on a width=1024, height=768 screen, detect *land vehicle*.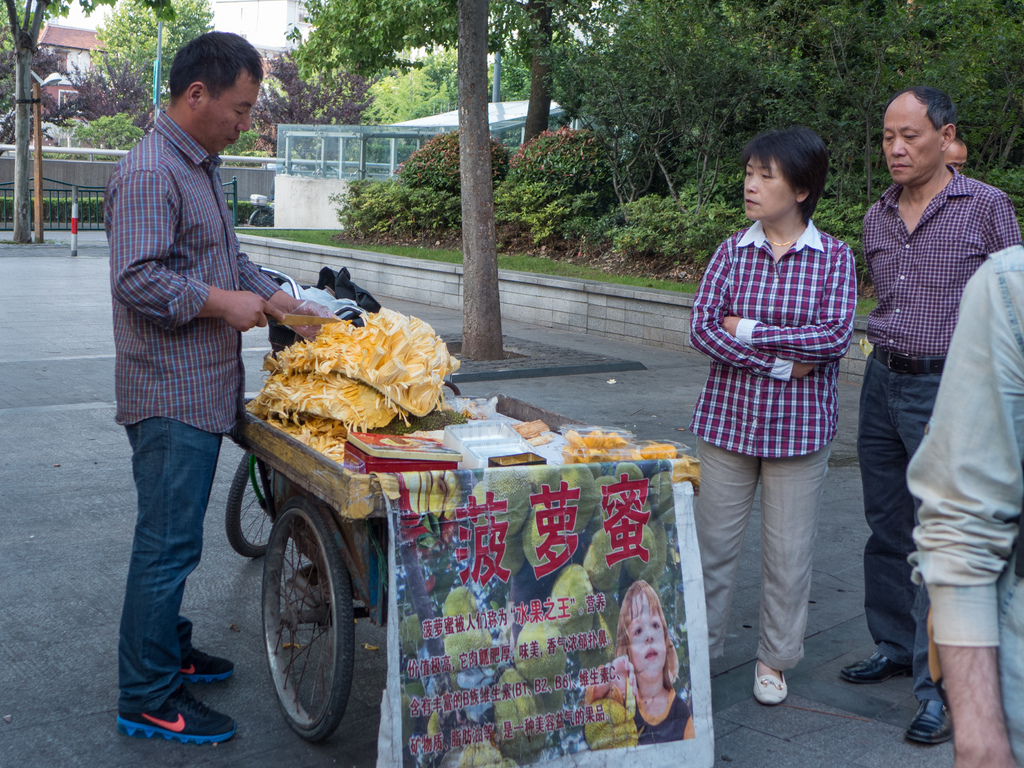
{"left": 222, "top": 262, "right": 705, "bottom": 746}.
